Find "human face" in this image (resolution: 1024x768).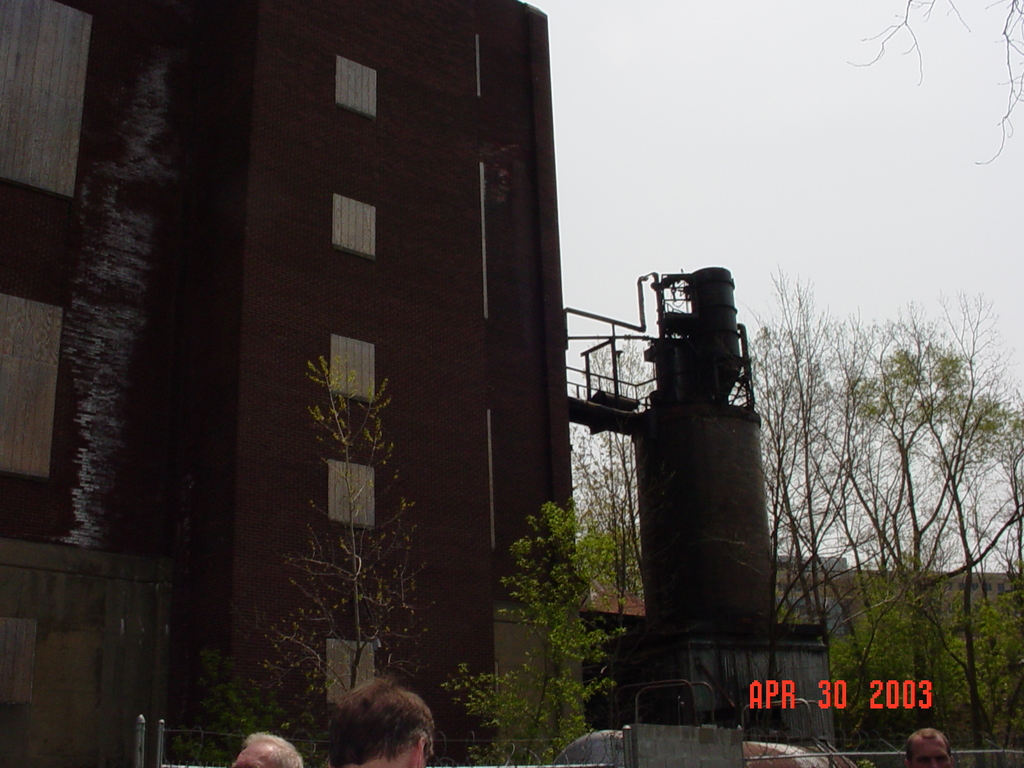
detection(234, 740, 271, 767).
